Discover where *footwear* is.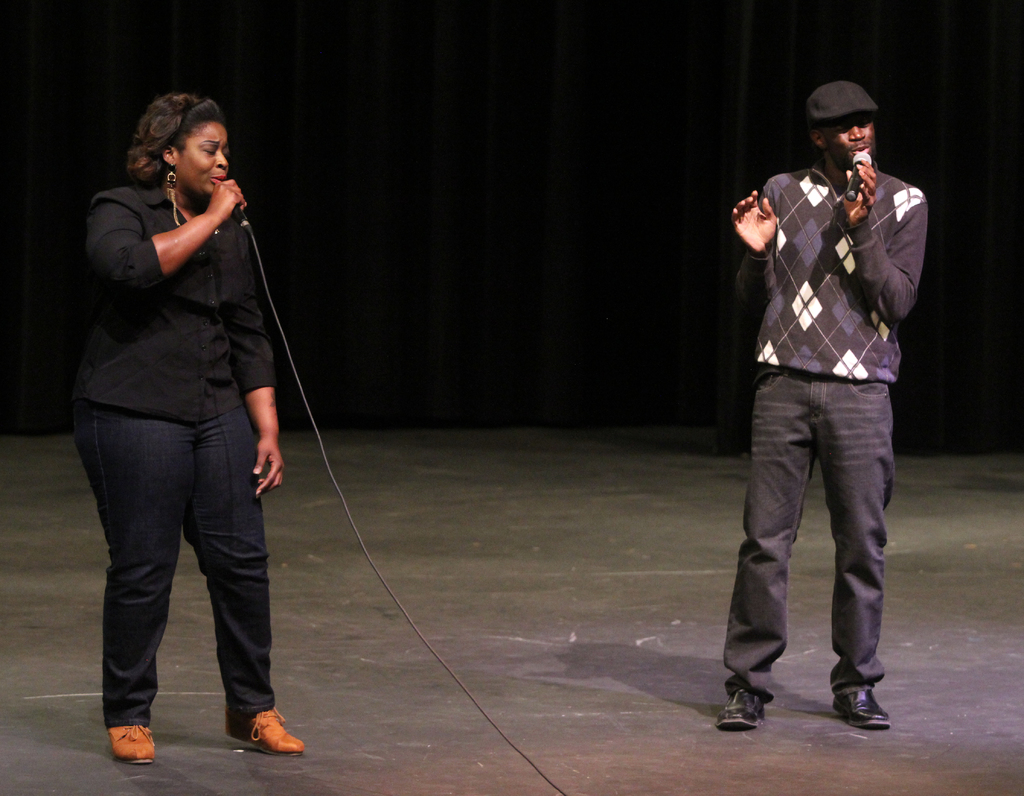
Discovered at bbox=(712, 685, 769, 731).
